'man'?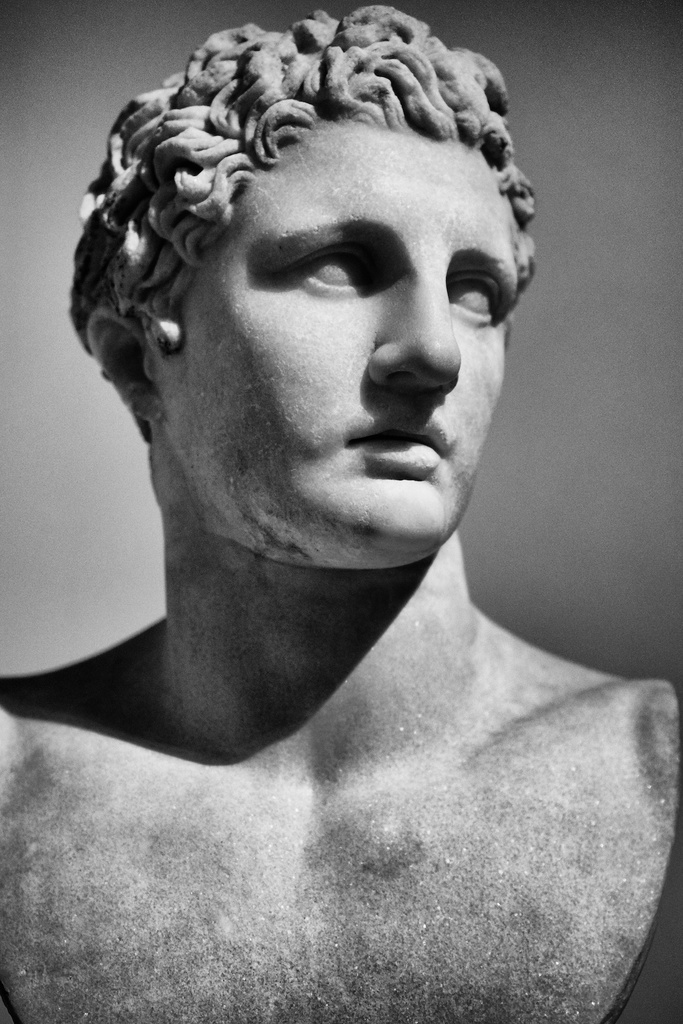
box=[34, 0, 672, 1011]
